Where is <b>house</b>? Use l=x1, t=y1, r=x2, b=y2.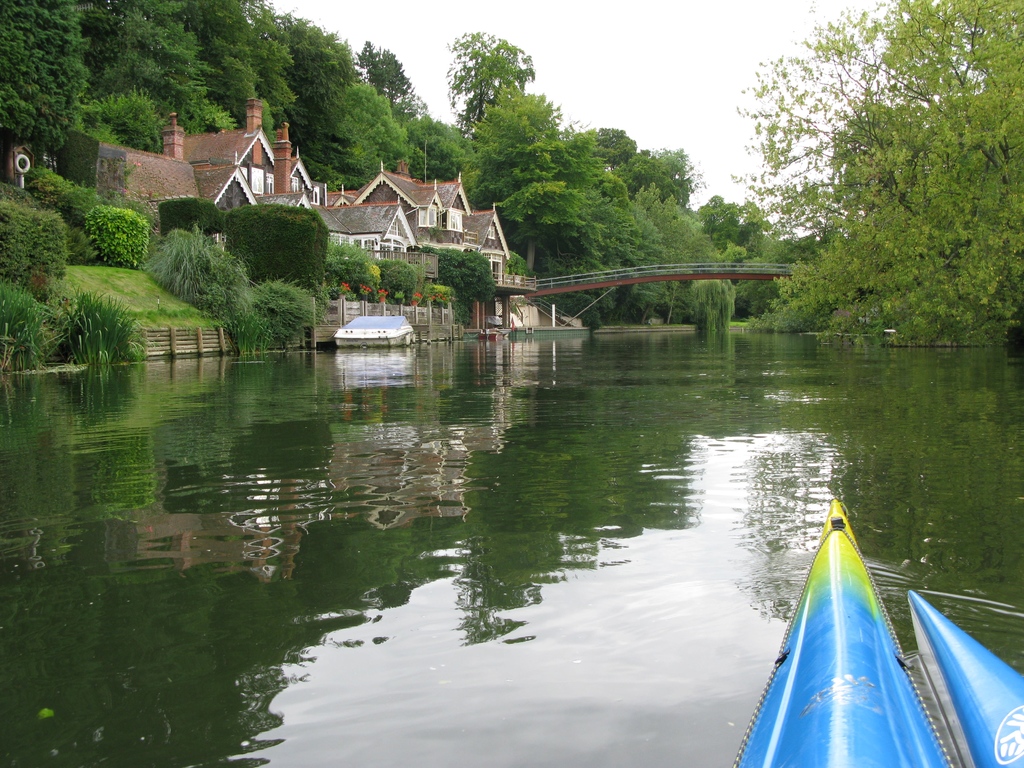
l=45, t=130, r=328, b=213.
